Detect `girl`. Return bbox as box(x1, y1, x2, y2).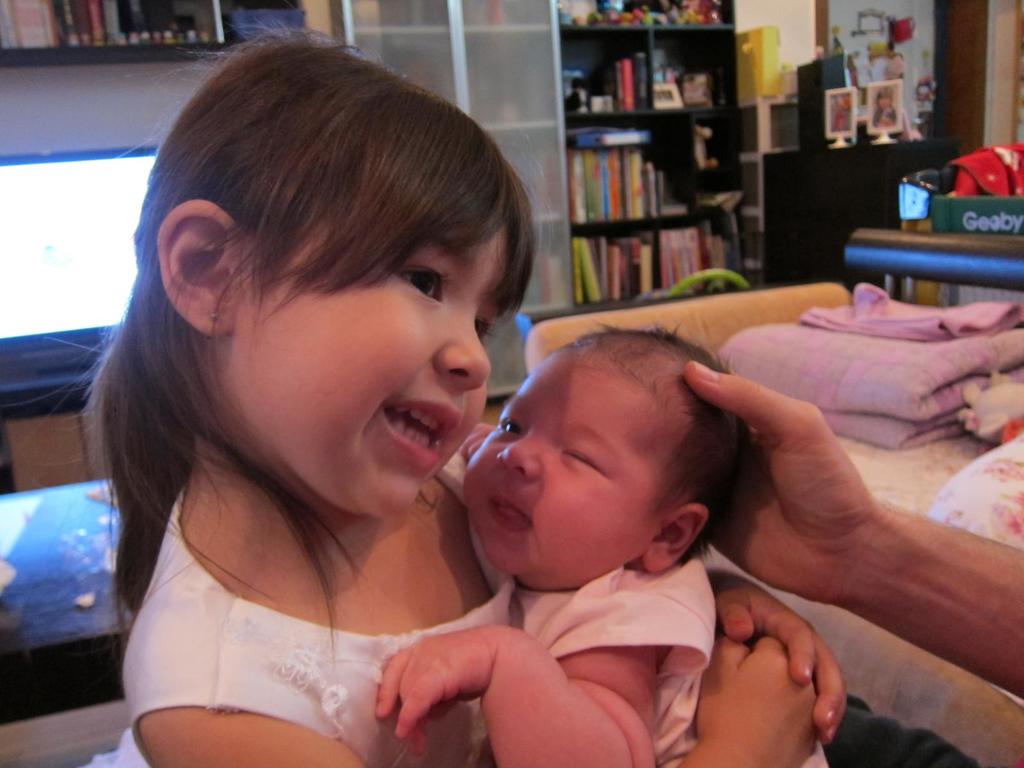
box(0, 14, 850, 767).
